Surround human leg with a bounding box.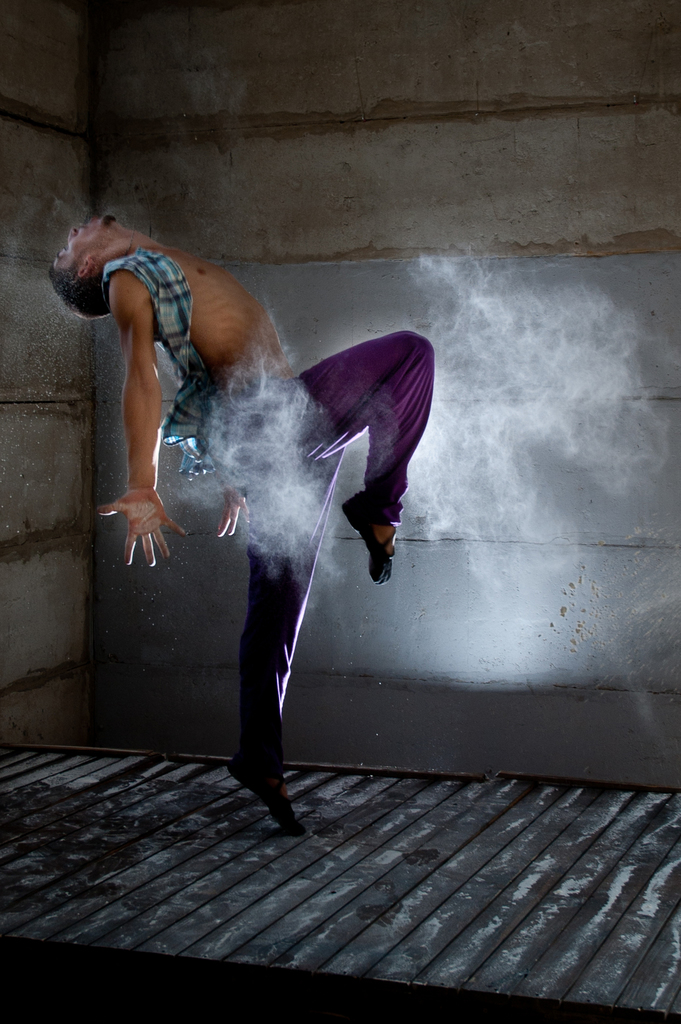
(221, 510, 320, 820).
